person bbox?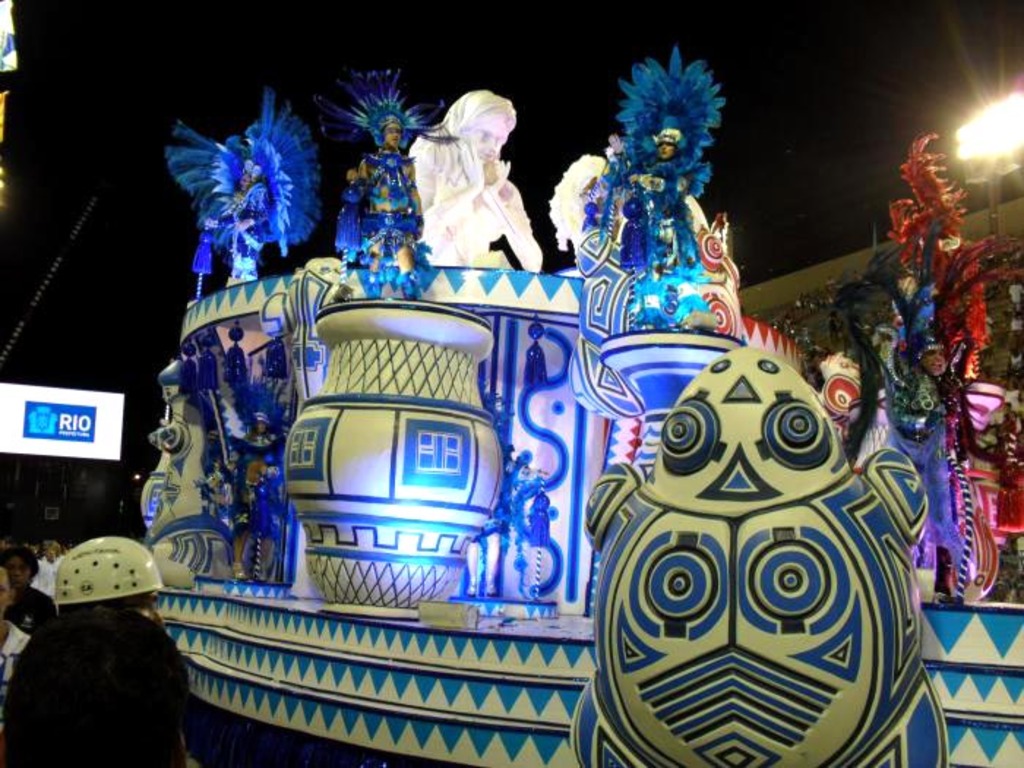
<bbox>22, 544, 69, 606</bbox>
